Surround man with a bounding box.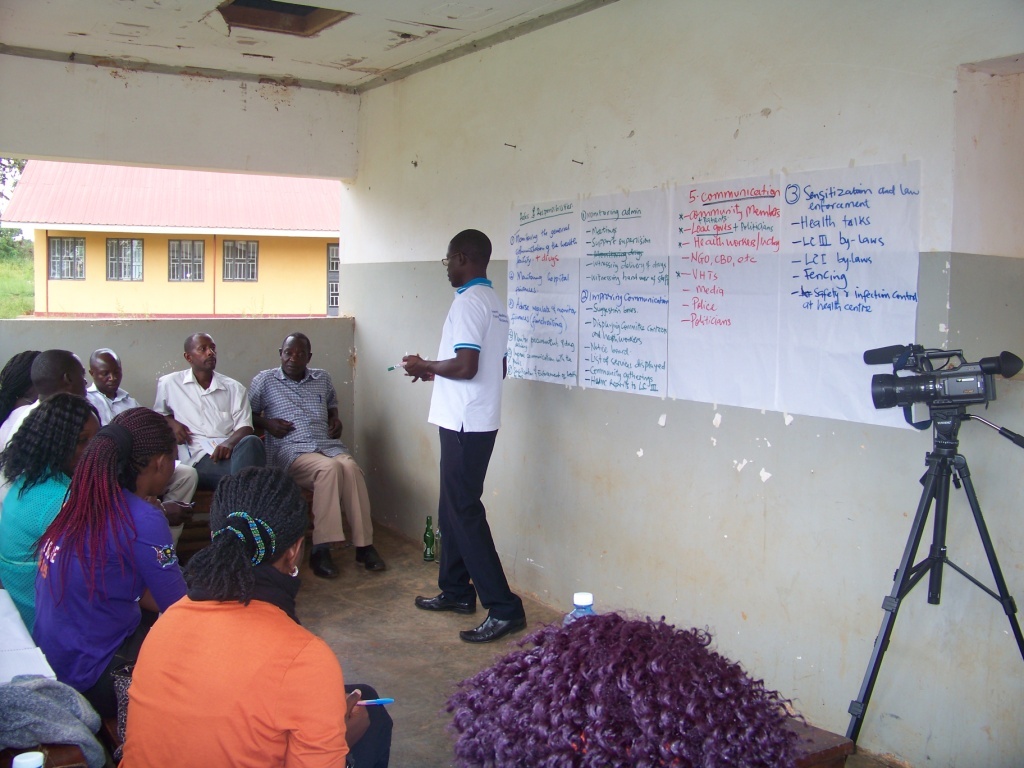
bbox=(251, 326, 391, 582).
